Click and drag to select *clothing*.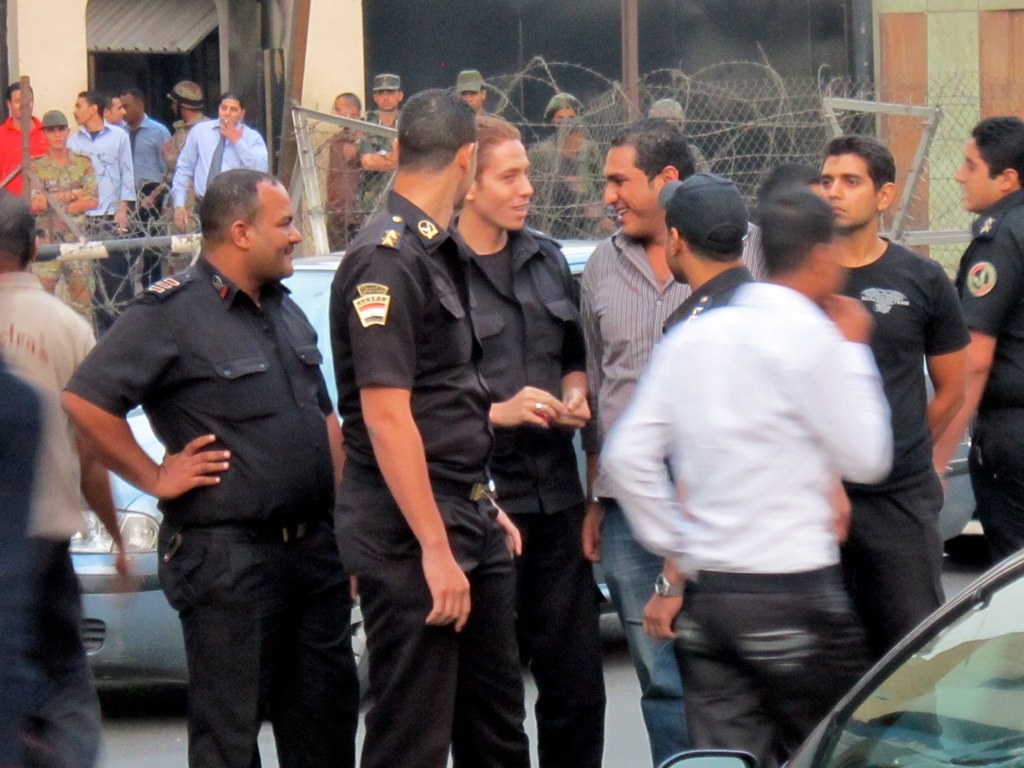
Selection: 64/121/135/327.
